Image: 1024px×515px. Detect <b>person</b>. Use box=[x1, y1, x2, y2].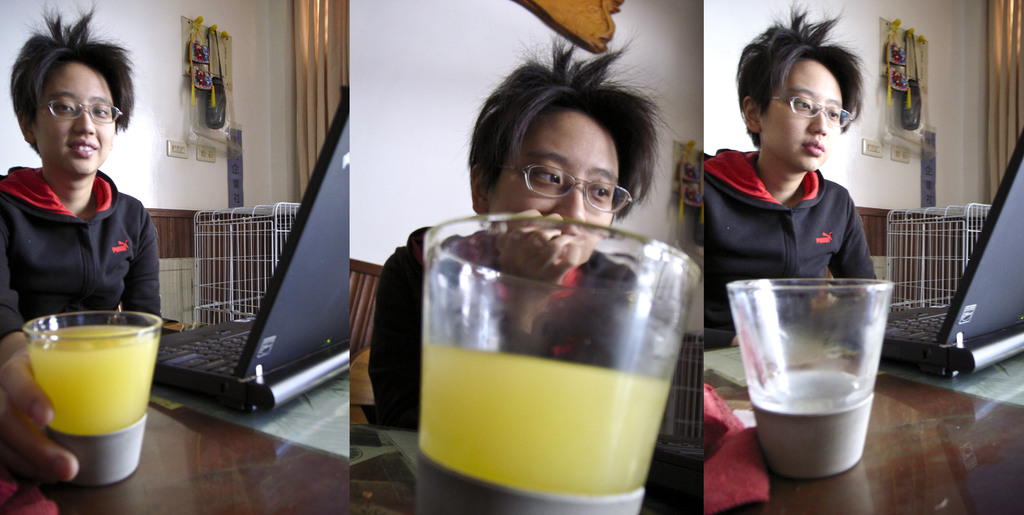
box=[0, 0, 166, 491].
